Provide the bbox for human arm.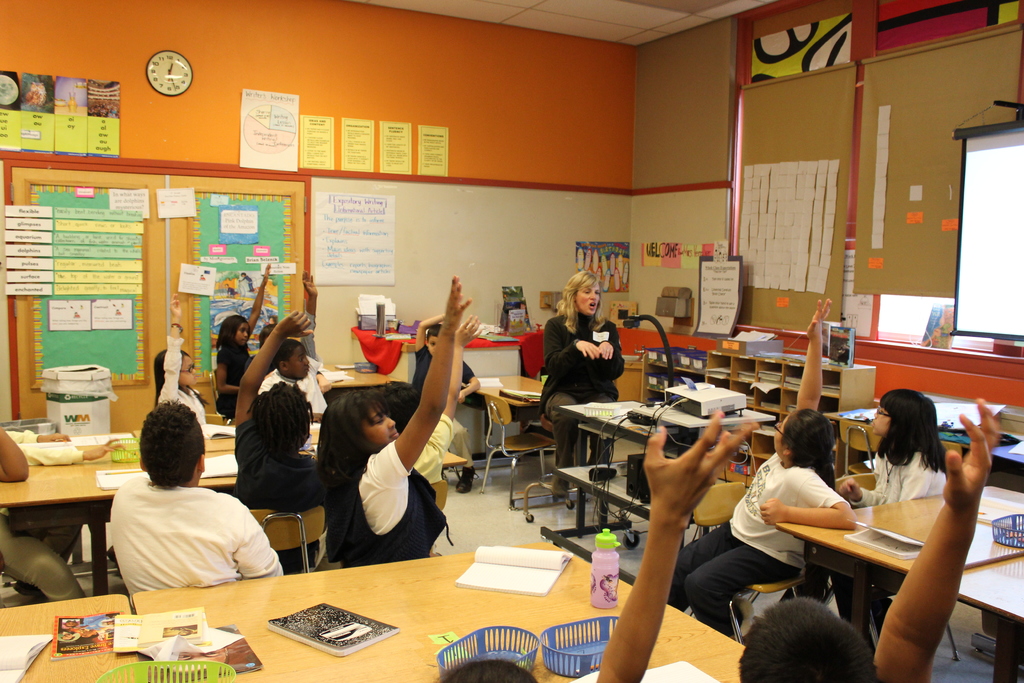
box(215, 349, 239, 393).
